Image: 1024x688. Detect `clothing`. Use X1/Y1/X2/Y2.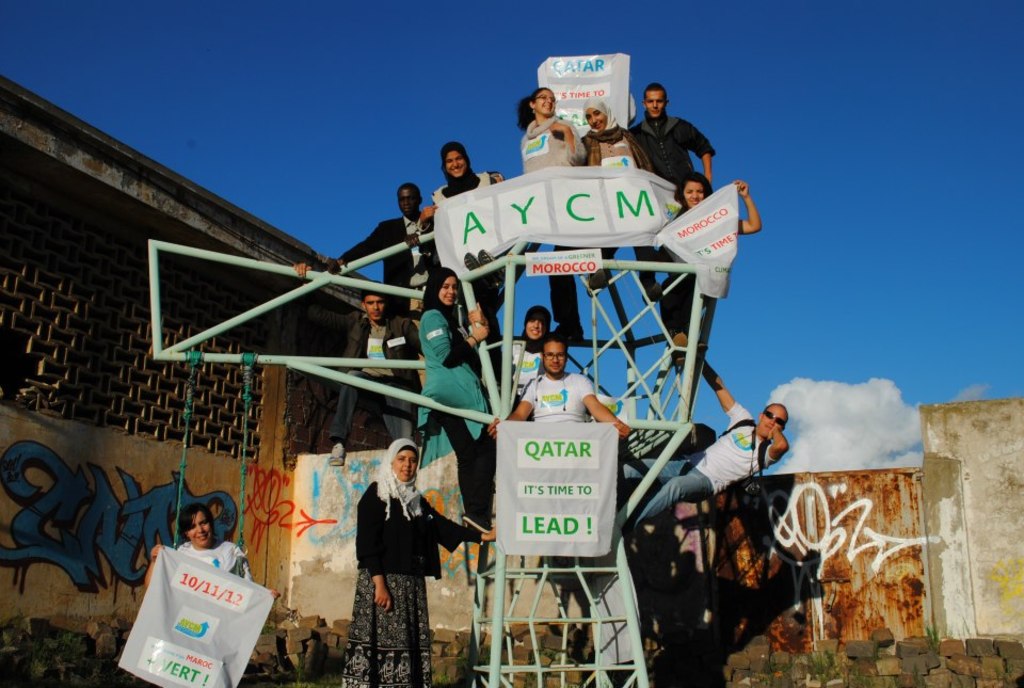
512/345/588/431.
